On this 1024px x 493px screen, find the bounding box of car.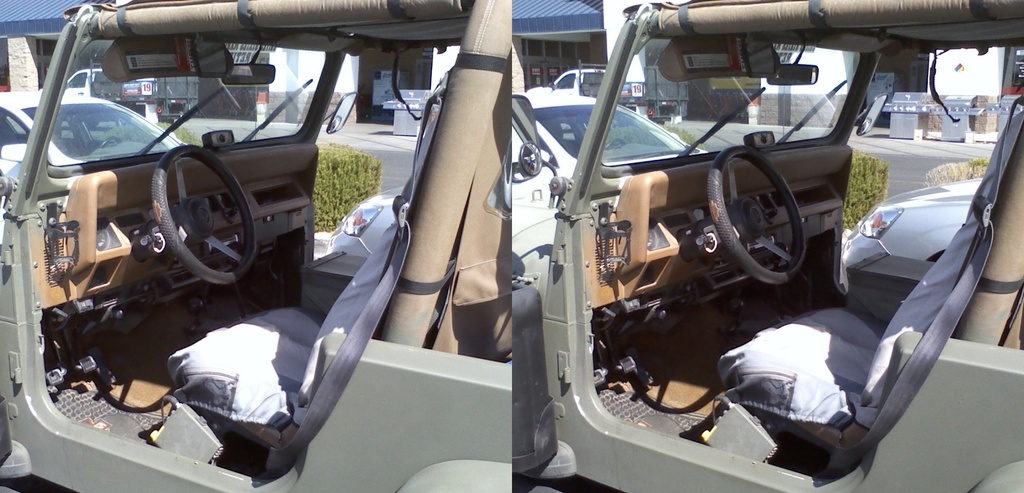
Bounding box: (0, 91, 189, 247).
